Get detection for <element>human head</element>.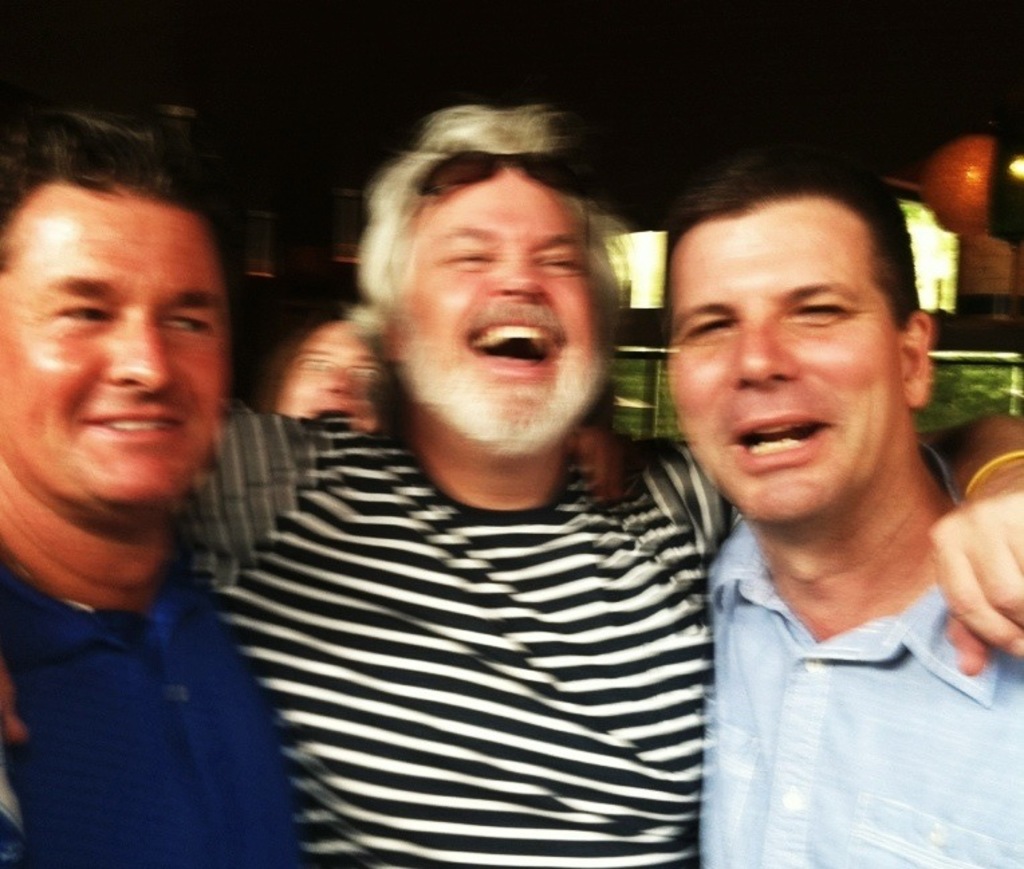
Detection: Rect(8, 130, 245, 469).
